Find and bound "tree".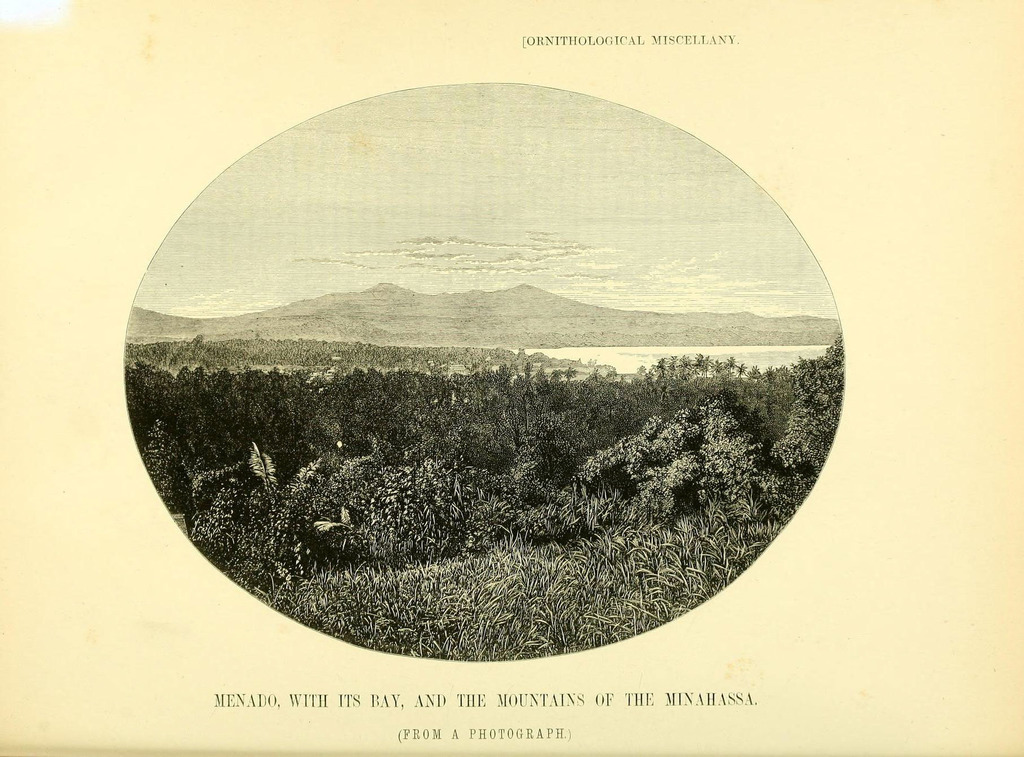
Bound: crop(693, 398, 767, 519).
